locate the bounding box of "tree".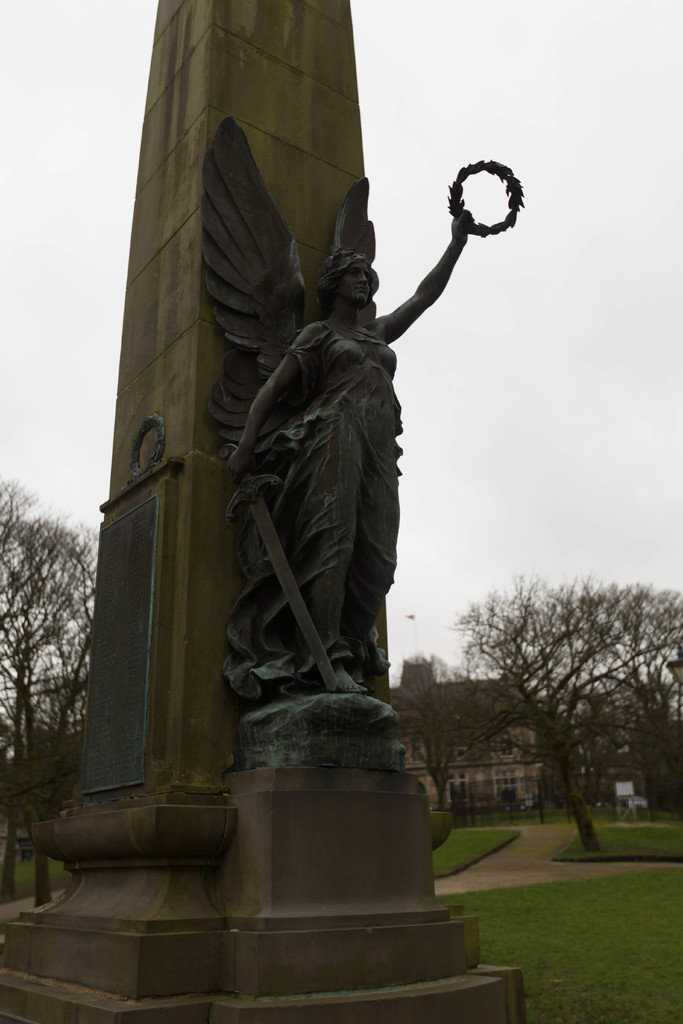
Bounding box: rect(386, 679, 520, 817).
